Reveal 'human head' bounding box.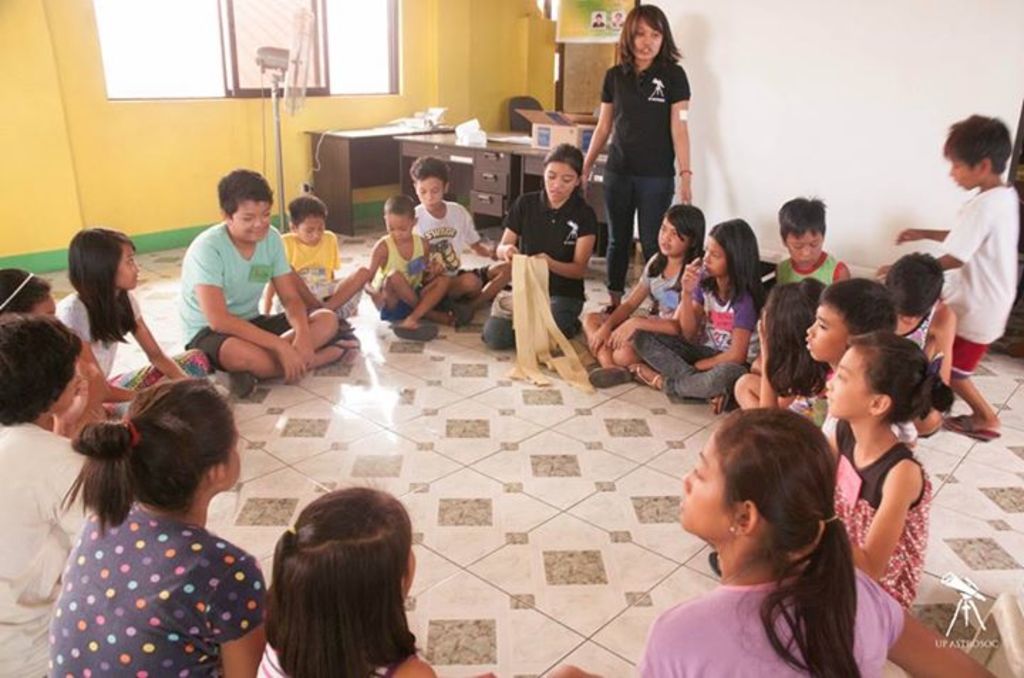
Revealed: [left=764, top=284, right=829, bottom=355].
